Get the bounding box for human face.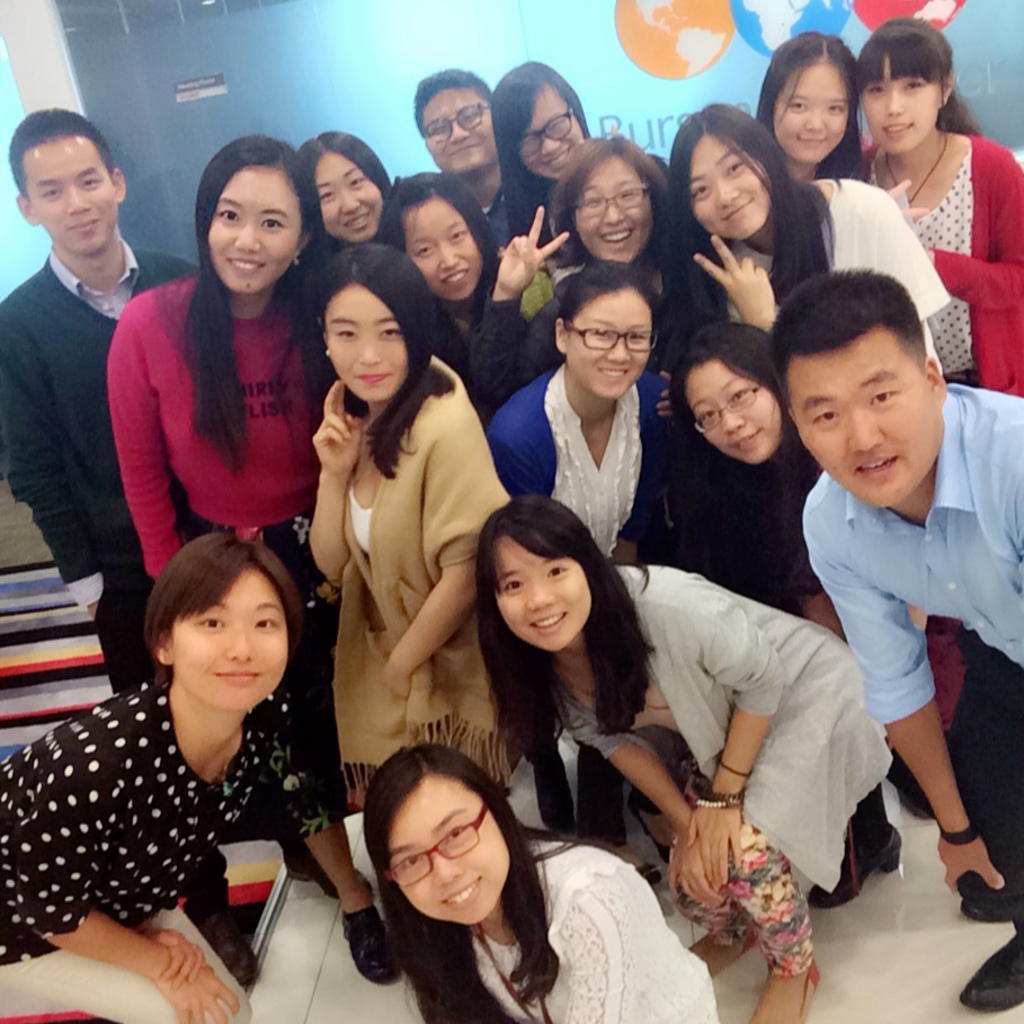
detection(386, 775, 508, 928).
